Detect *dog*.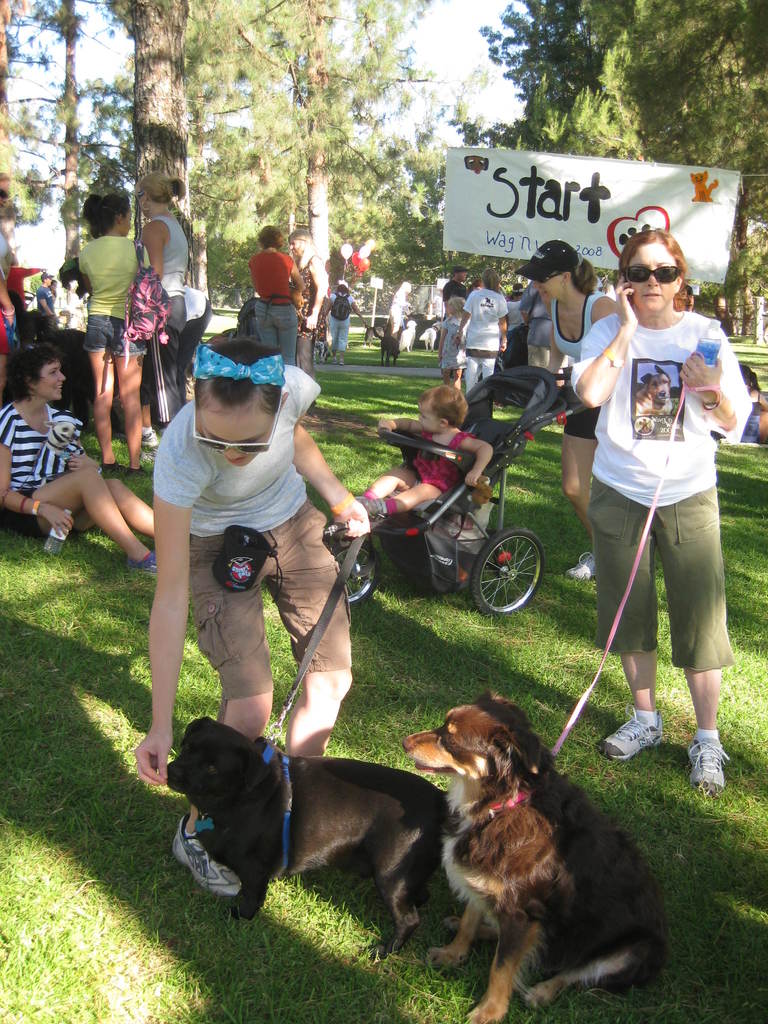
Detected at 690/169/718/202.
